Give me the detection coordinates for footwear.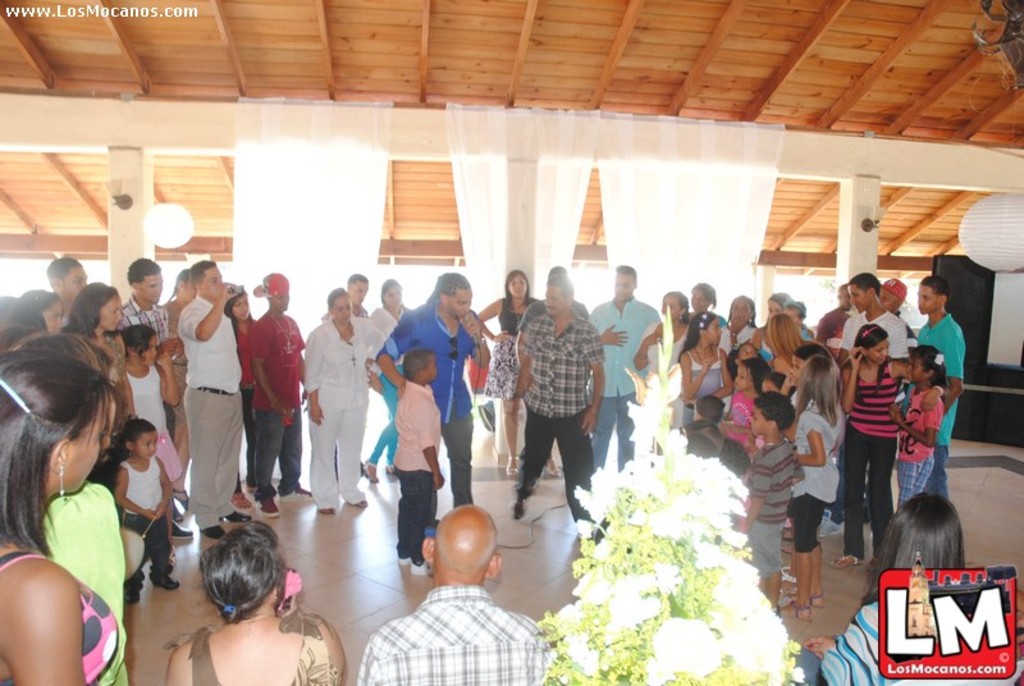
region(361, 462, 378, 483).
